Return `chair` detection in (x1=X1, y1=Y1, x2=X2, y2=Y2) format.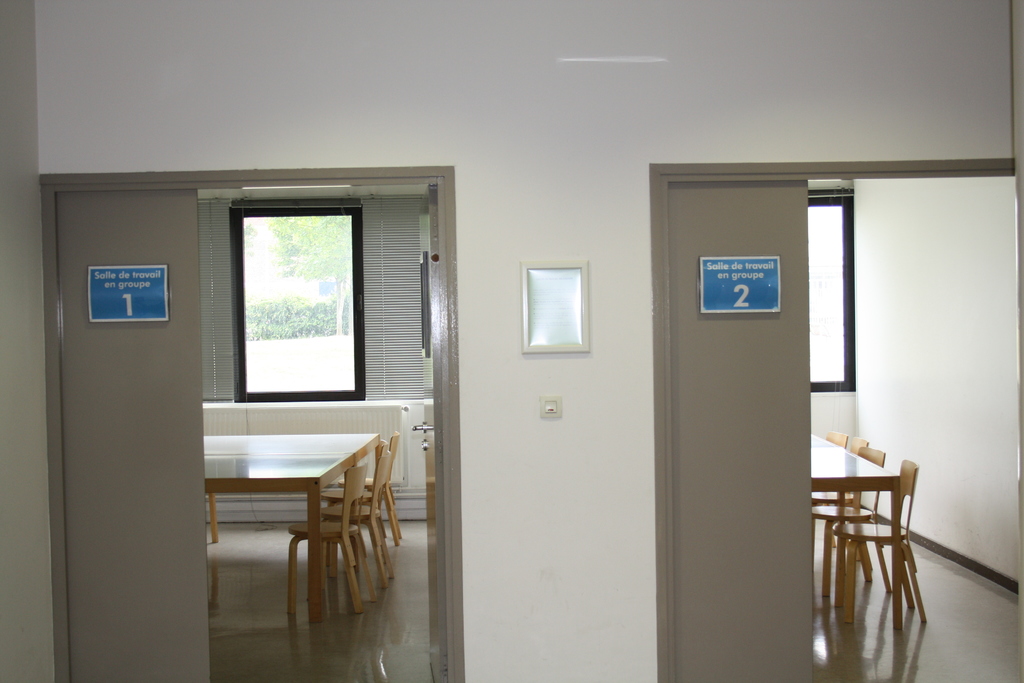
(x1=337, y1=425, x2=403, y2=552).
